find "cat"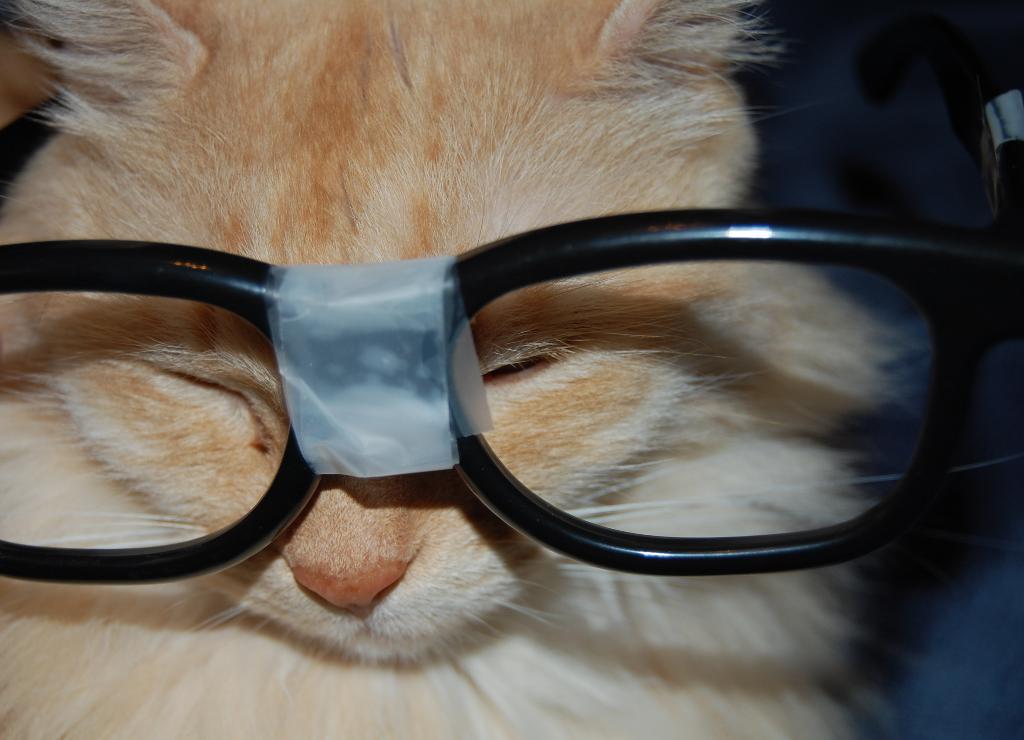
left=0, top=0, right=1023, bottom=739
